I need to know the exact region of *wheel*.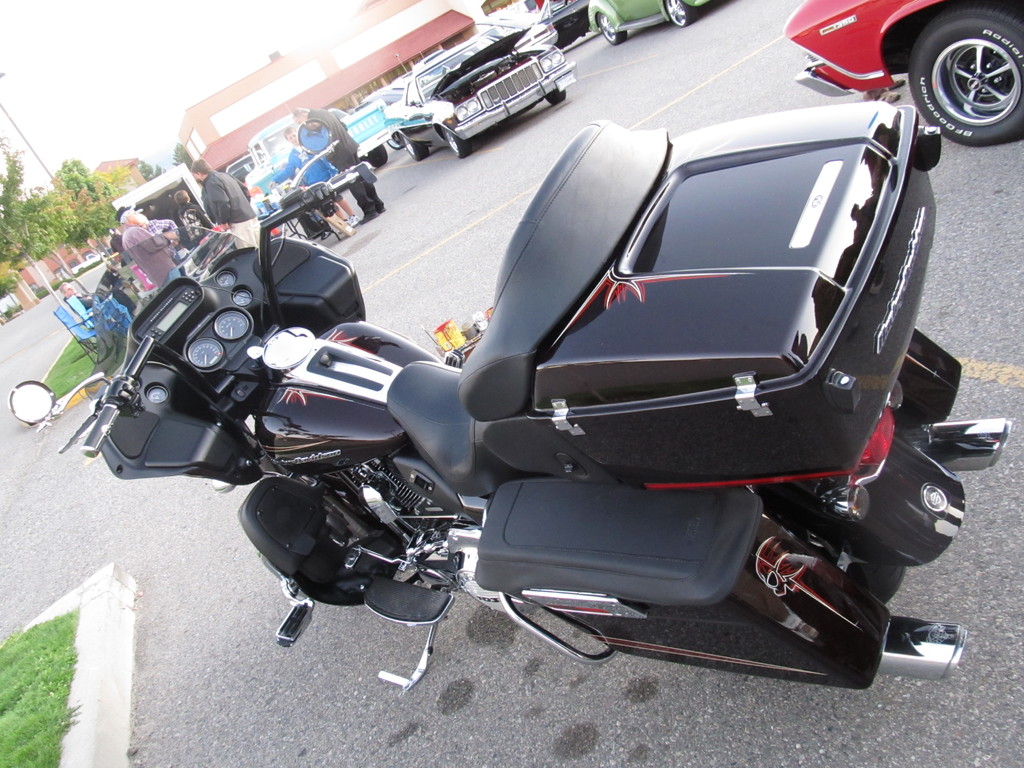
Region: rect(664, 0, 691, 29).
